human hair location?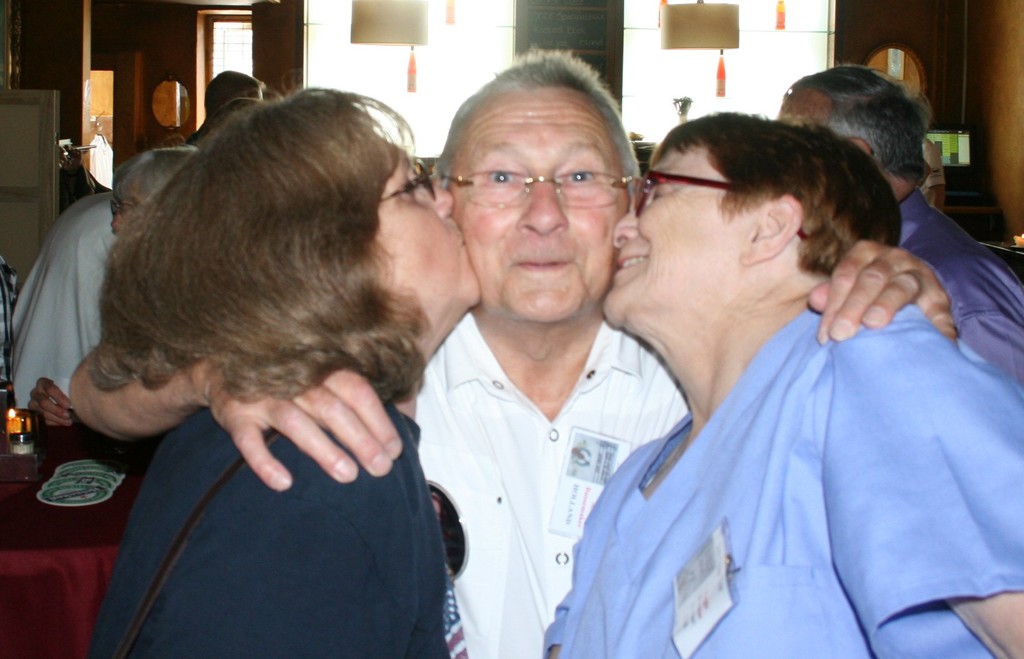
(x1=87, y1=83, x2=431, y2=409)
